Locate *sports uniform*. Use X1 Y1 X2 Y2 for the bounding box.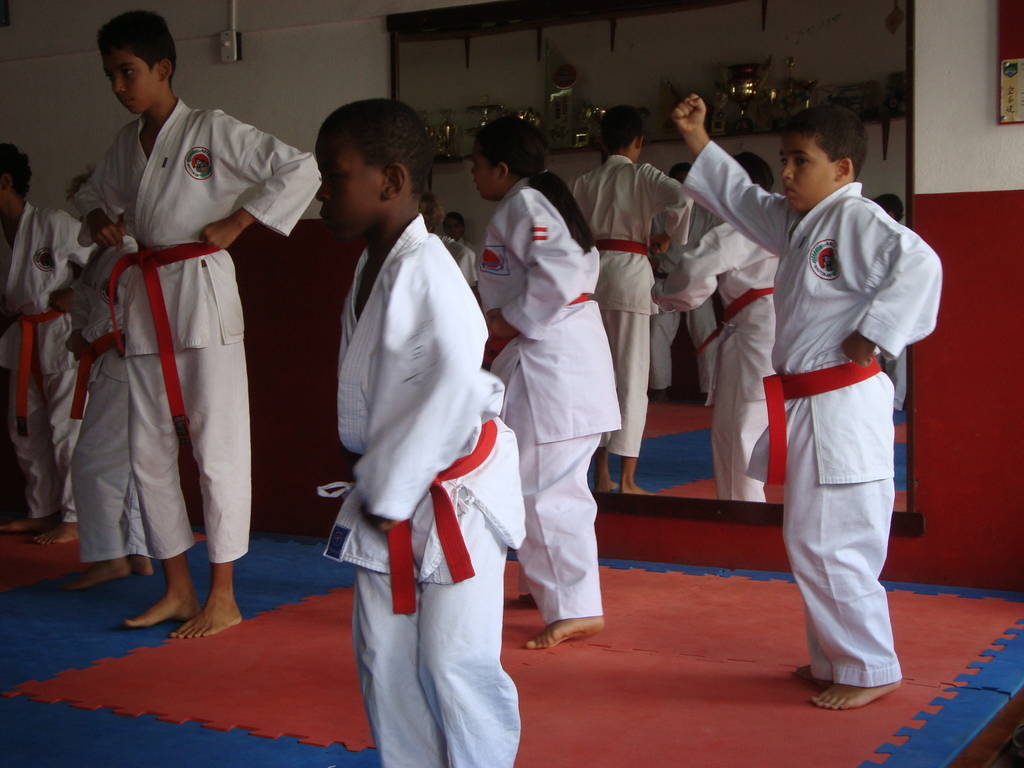
50 239 145 561.
